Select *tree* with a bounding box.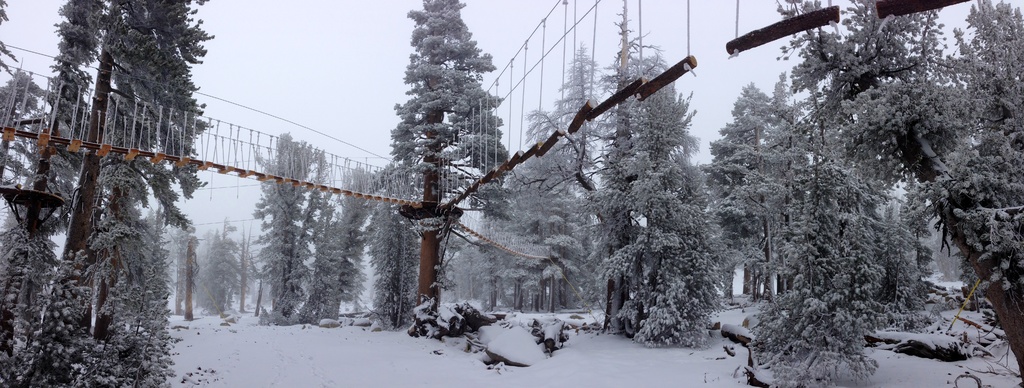
<bbox>3, 0, 112, 387</bbox>.
